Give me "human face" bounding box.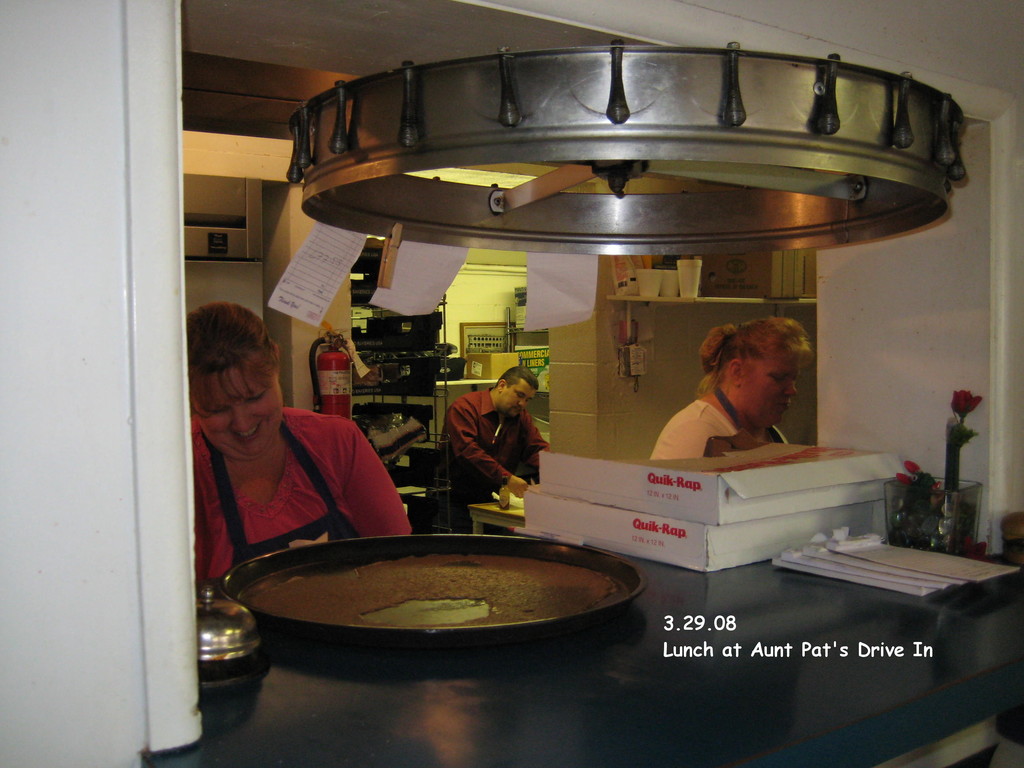
bbox=[501, 380, 536, 418].
